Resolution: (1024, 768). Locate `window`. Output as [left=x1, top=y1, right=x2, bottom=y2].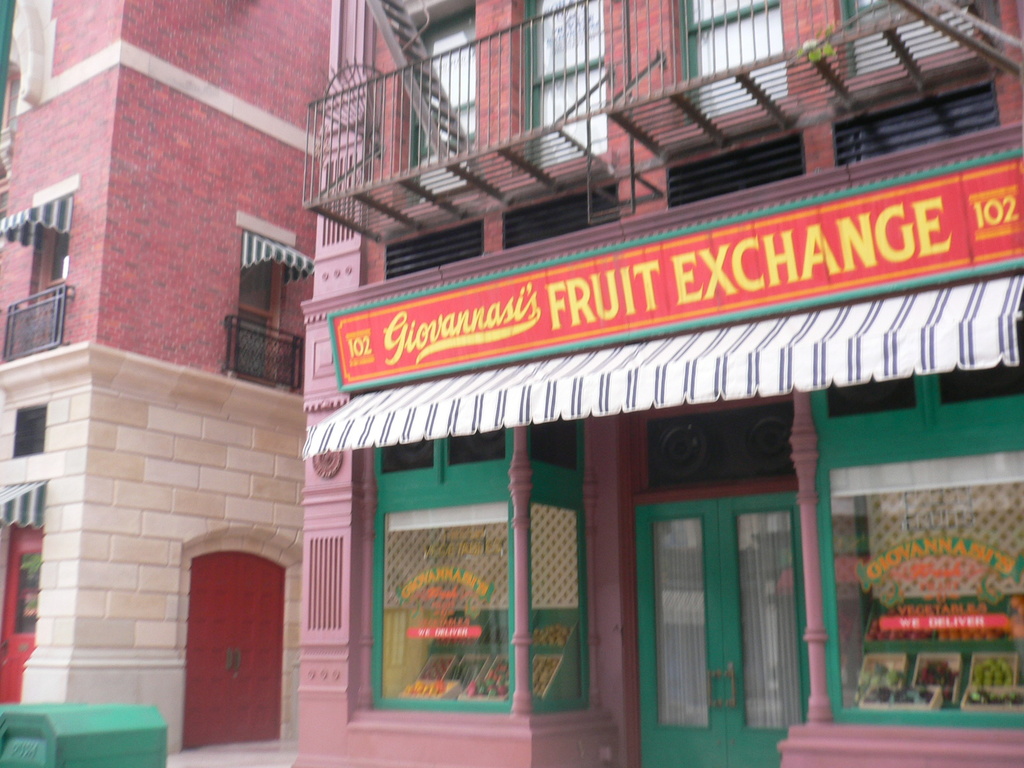
[left=684, top=0, right=790, bottom=122].
